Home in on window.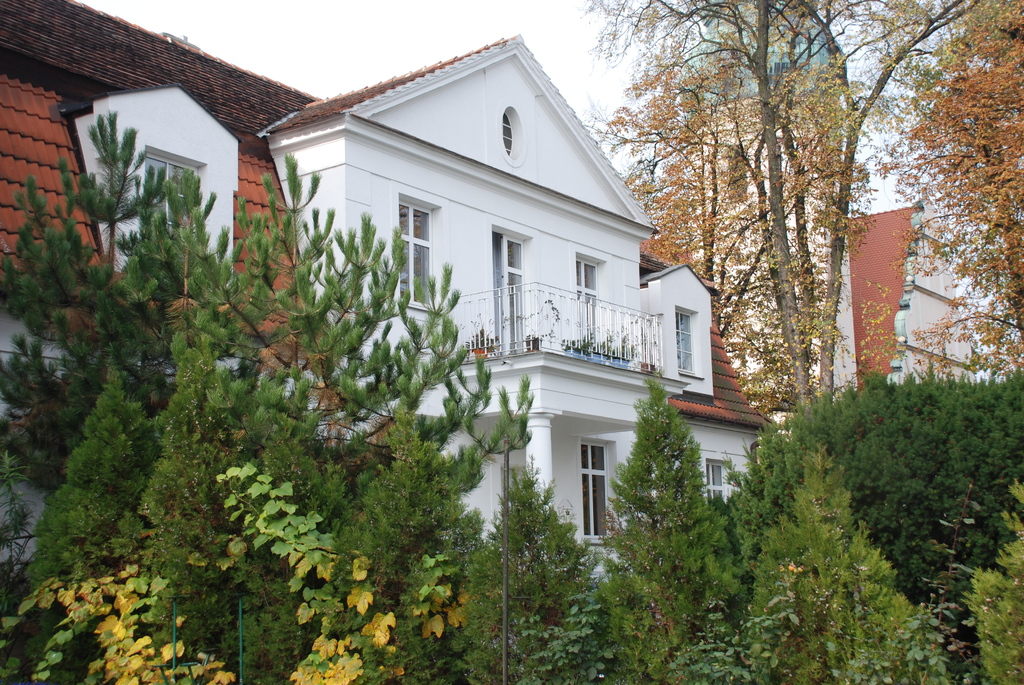
Homed in at (x1=399, y1=198, x2=442, y2=313).
